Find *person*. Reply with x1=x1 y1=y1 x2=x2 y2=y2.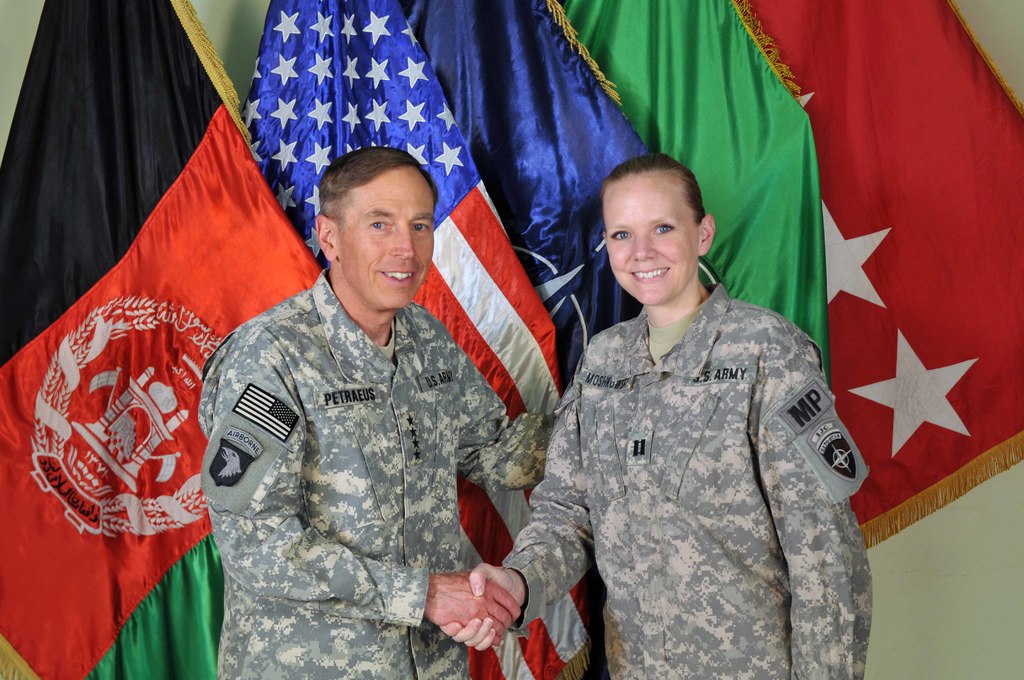
x1=436 y1=153 x2=875 y2=679.
